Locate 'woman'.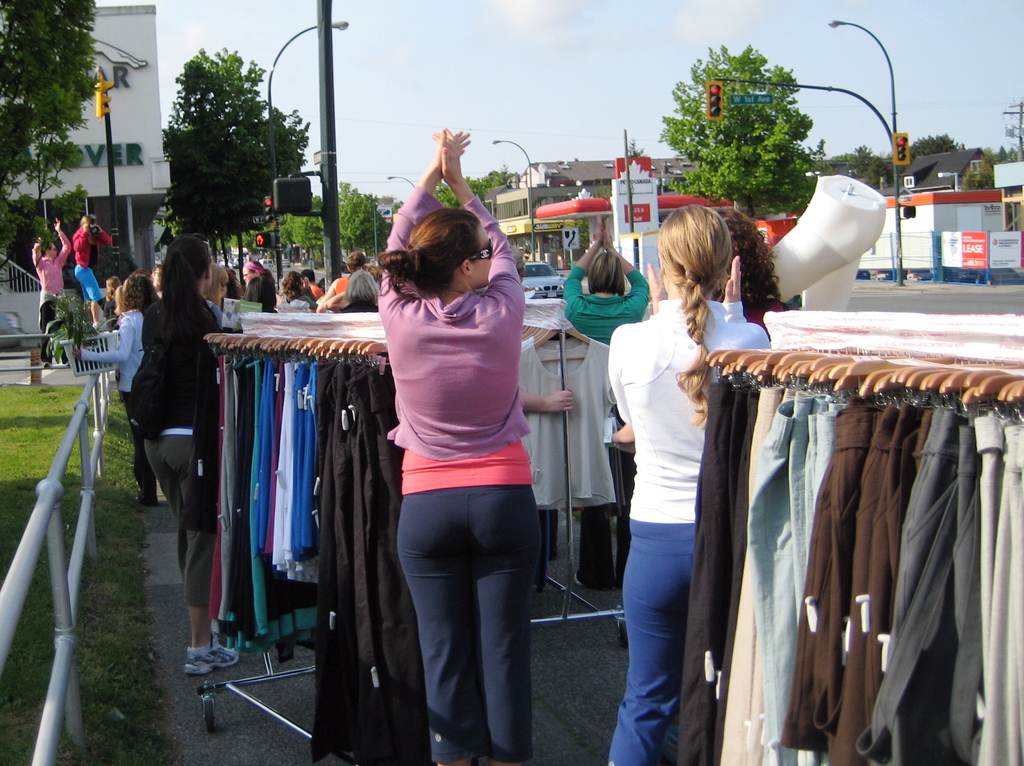
Bounding box: BBox(33, 215, 74, 371).
